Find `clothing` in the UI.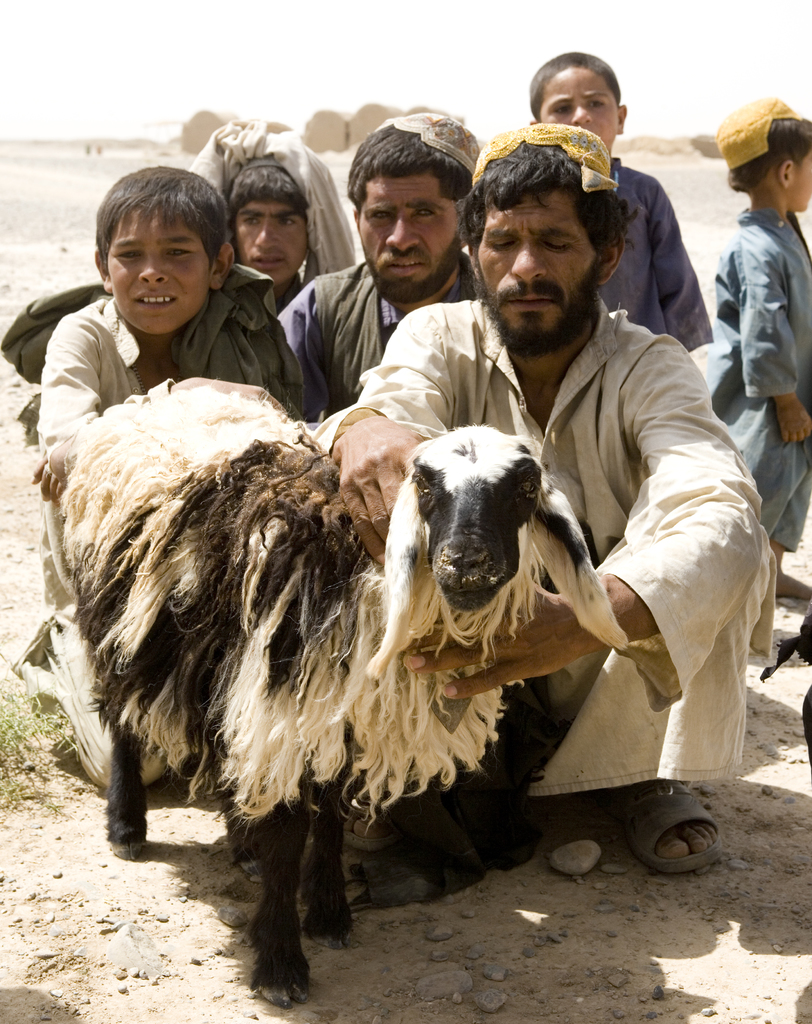
UI element at bbox=(34, 259, 302, 452).
